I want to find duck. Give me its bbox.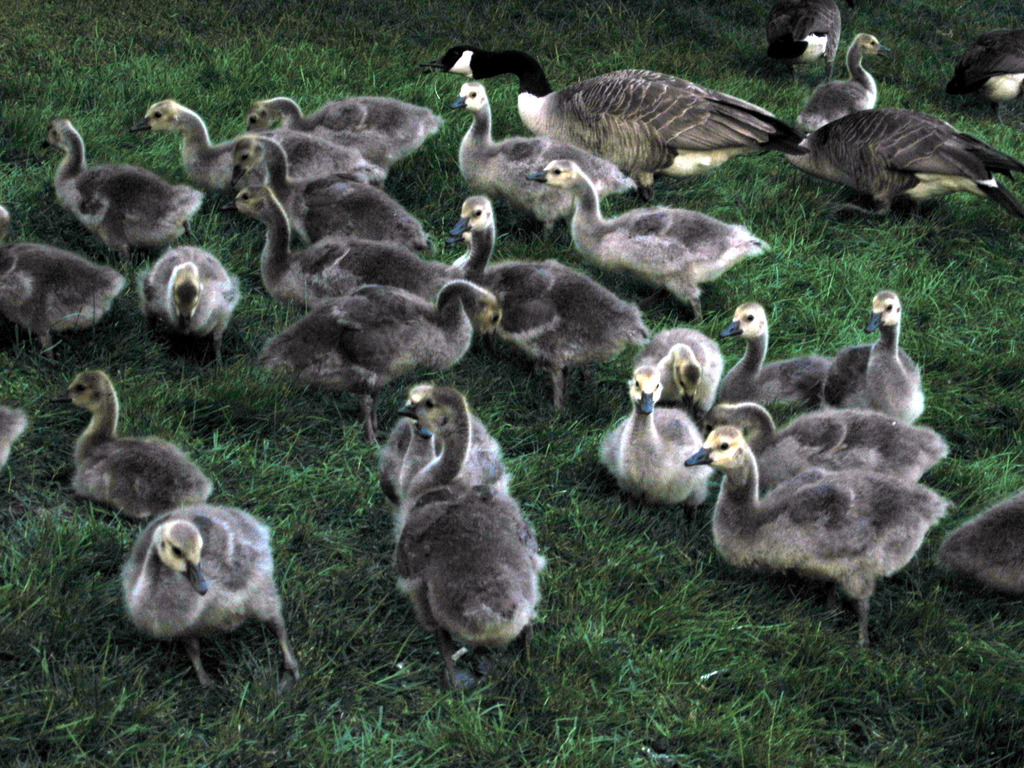
BBox(257, 280, 504, 448).
